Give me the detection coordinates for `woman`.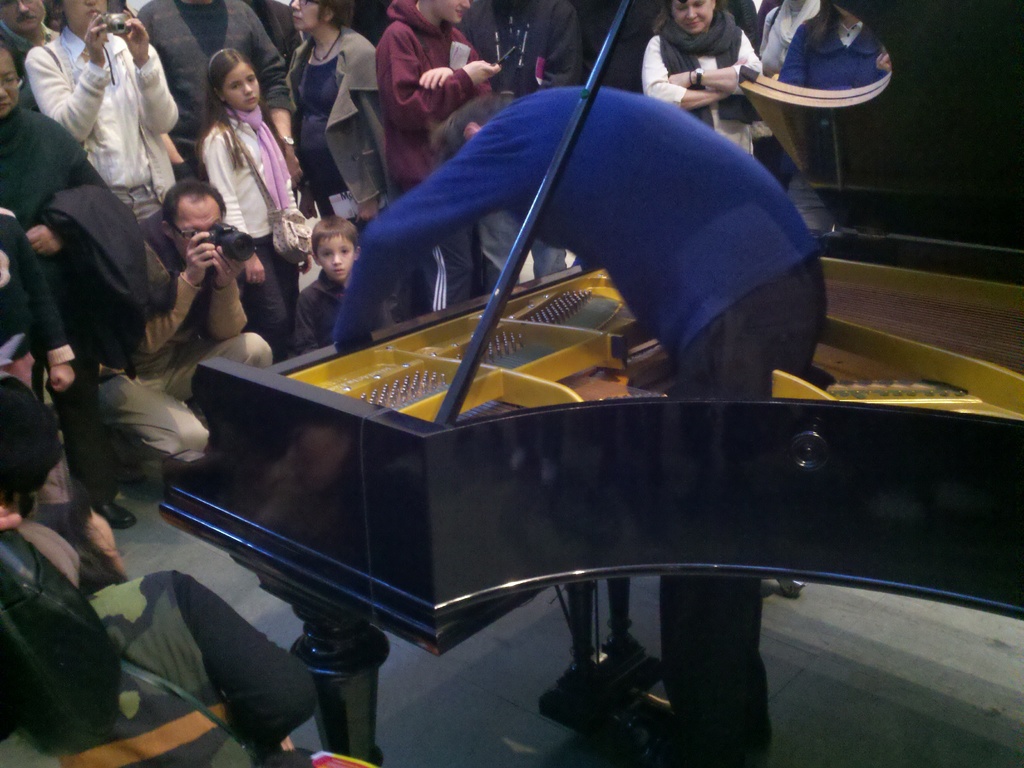
region(22, 0, 188, 273).
